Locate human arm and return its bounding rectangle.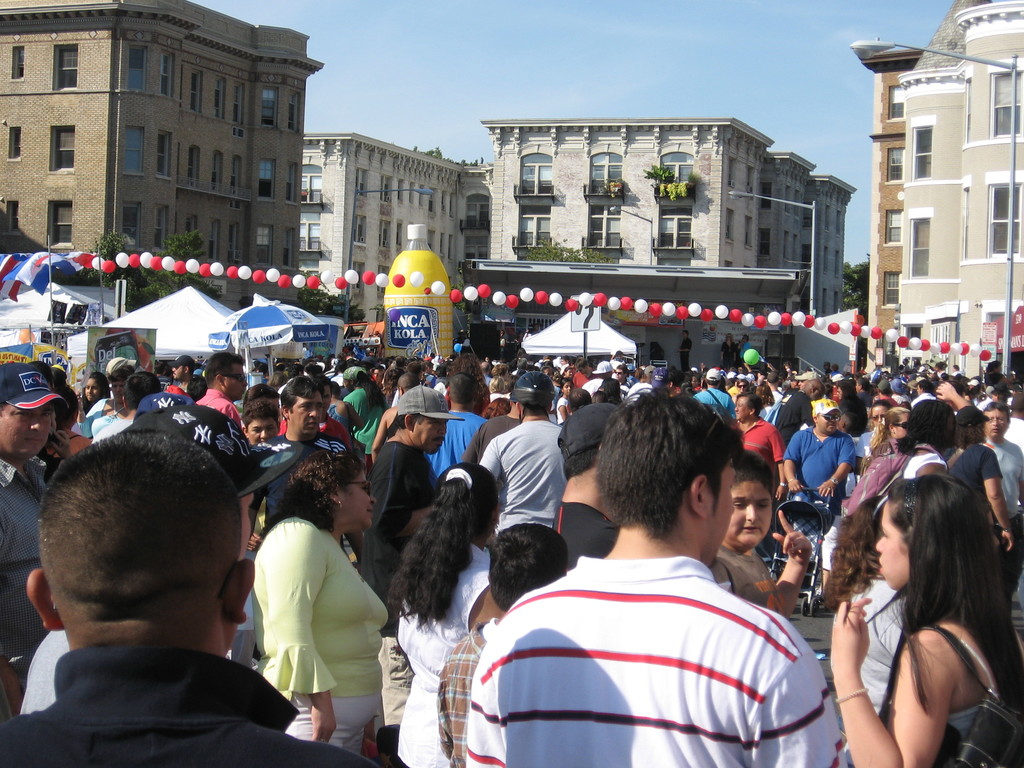
bbox=[255, 511, 335, 739].
